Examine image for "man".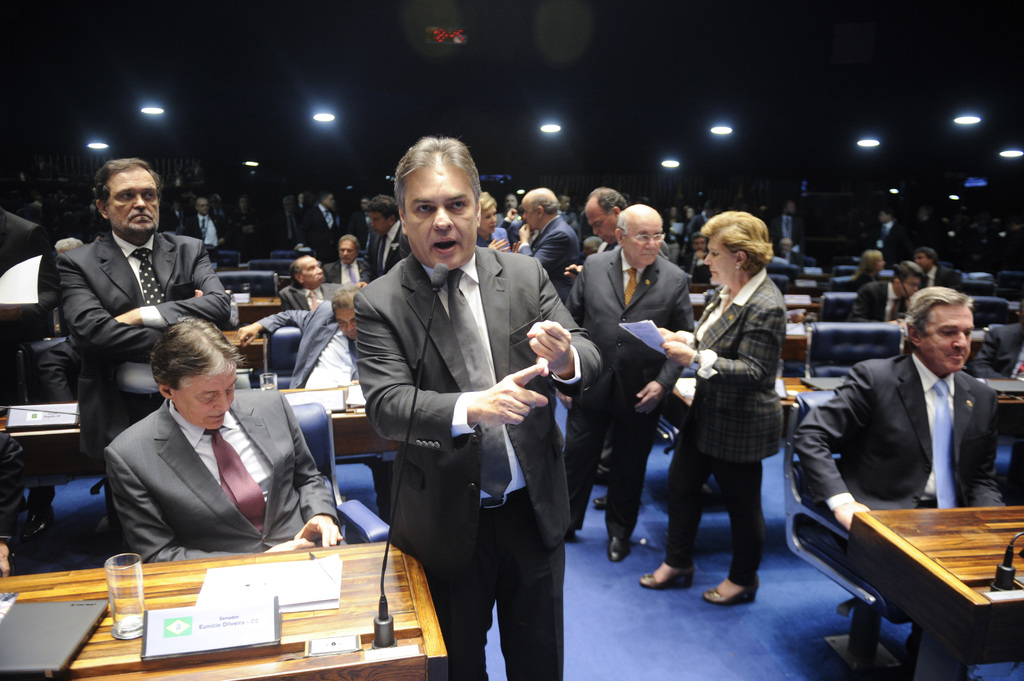
Examination result: (230, 196, 259, 262).
